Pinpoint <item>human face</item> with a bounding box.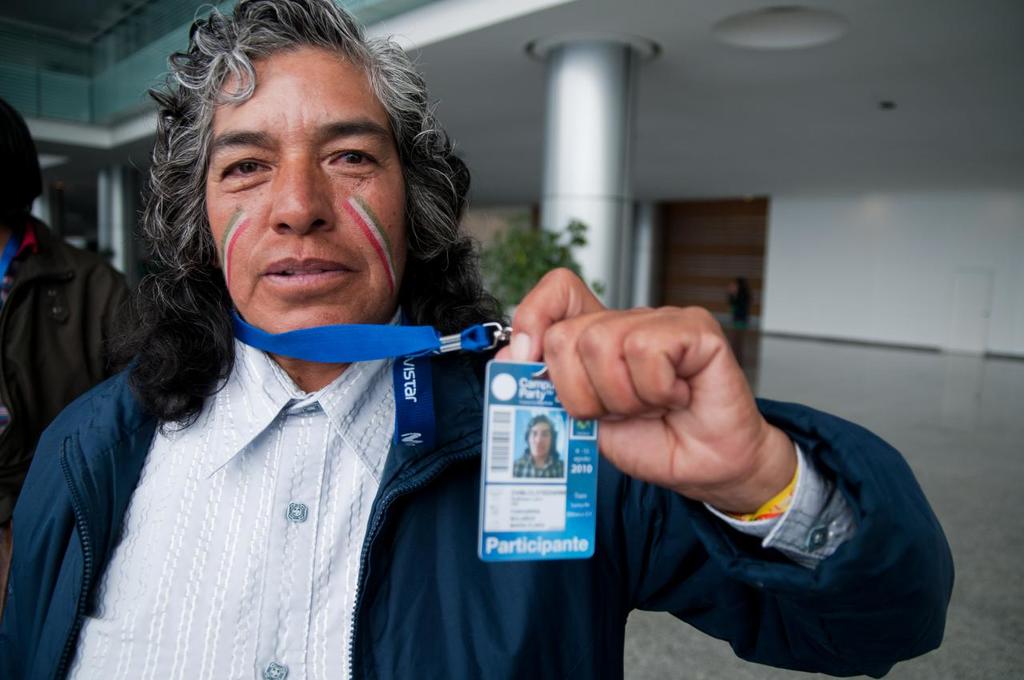
<region>525, 422, 549, 458</region>.
